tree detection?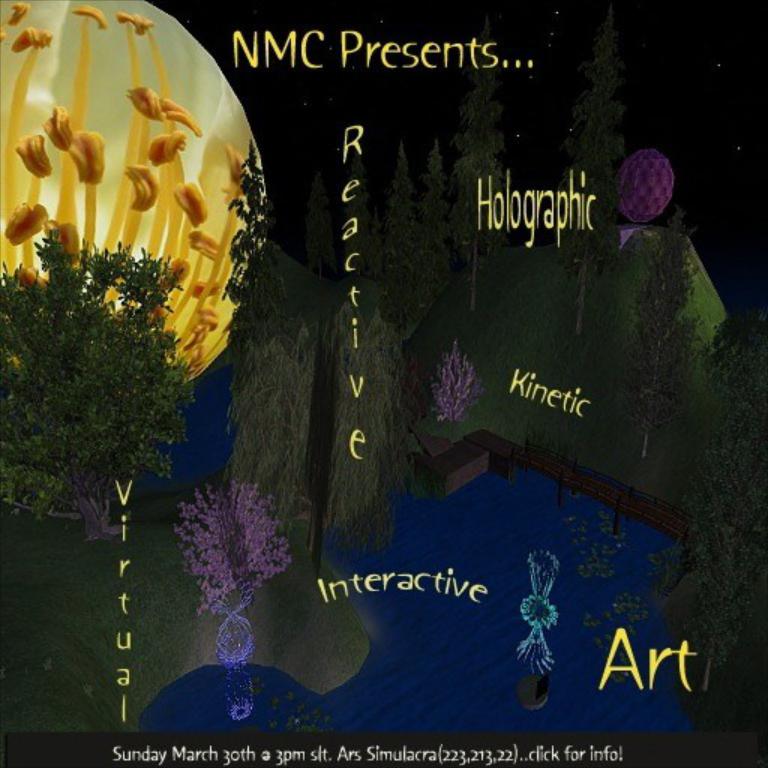
0 219 188 531
